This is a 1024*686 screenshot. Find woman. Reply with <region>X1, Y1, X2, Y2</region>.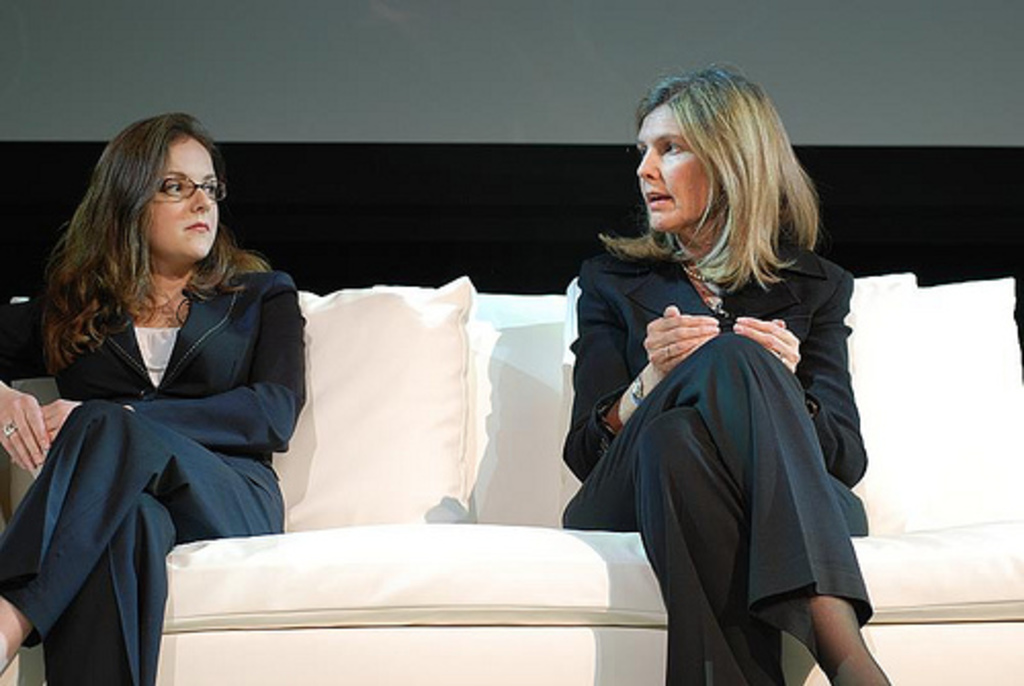
<region>557, 61, 891, 684</region>.
